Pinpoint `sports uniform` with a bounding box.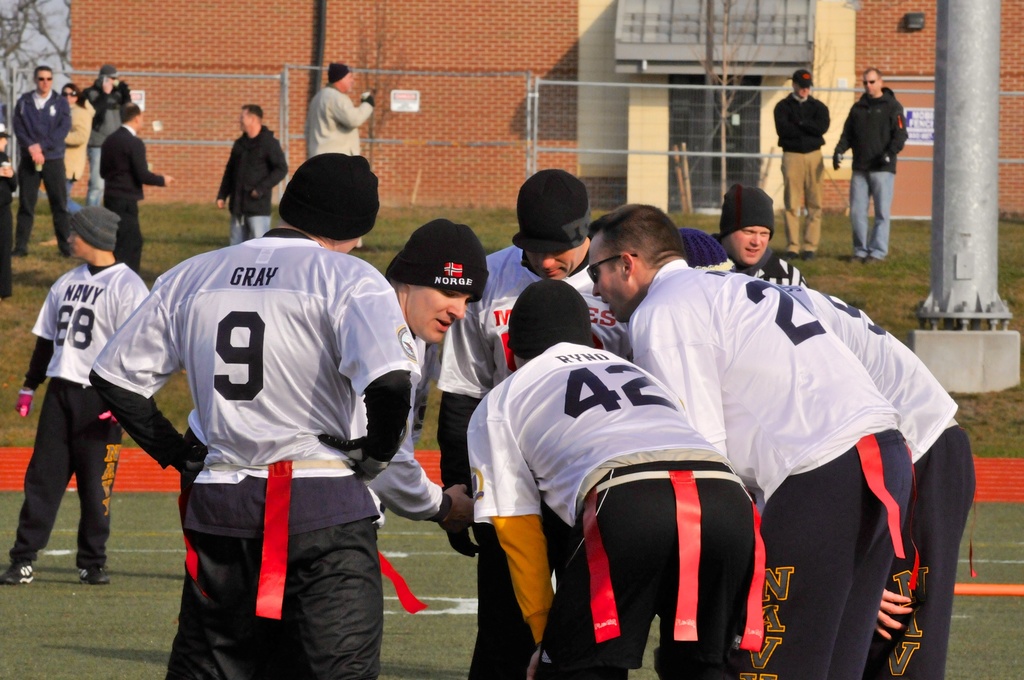
<region>70, 150, 420, 679</region>.
